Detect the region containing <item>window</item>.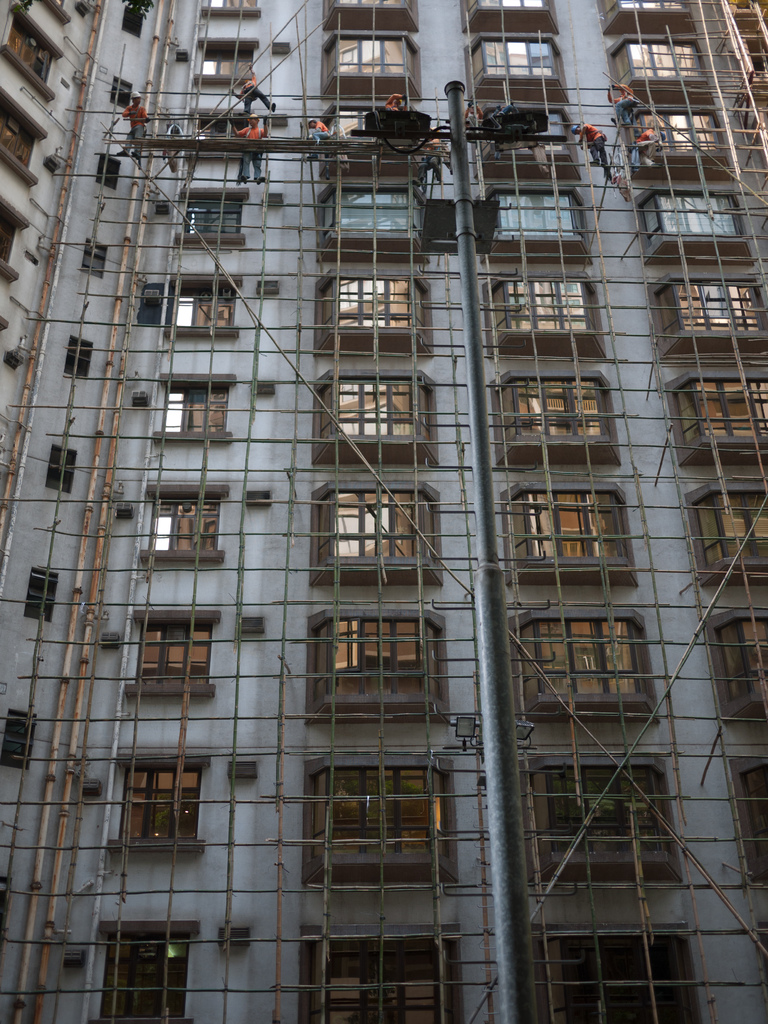
[x1=313, y1=477, x2=440, y2=589].
